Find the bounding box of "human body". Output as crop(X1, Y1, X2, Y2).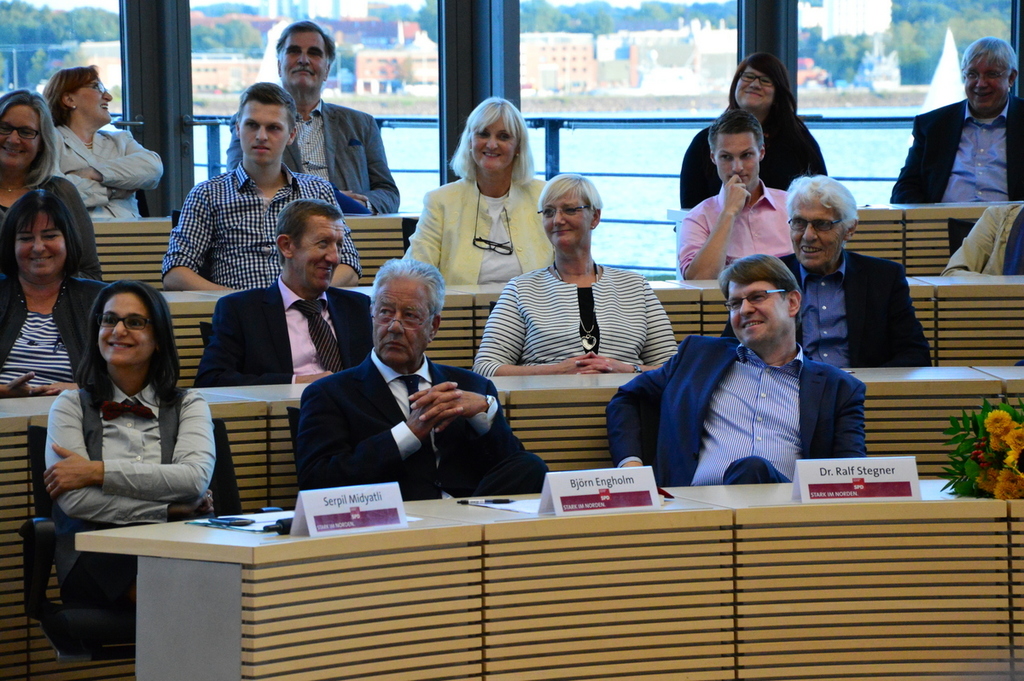
crop(684, 57, 826, 202).
